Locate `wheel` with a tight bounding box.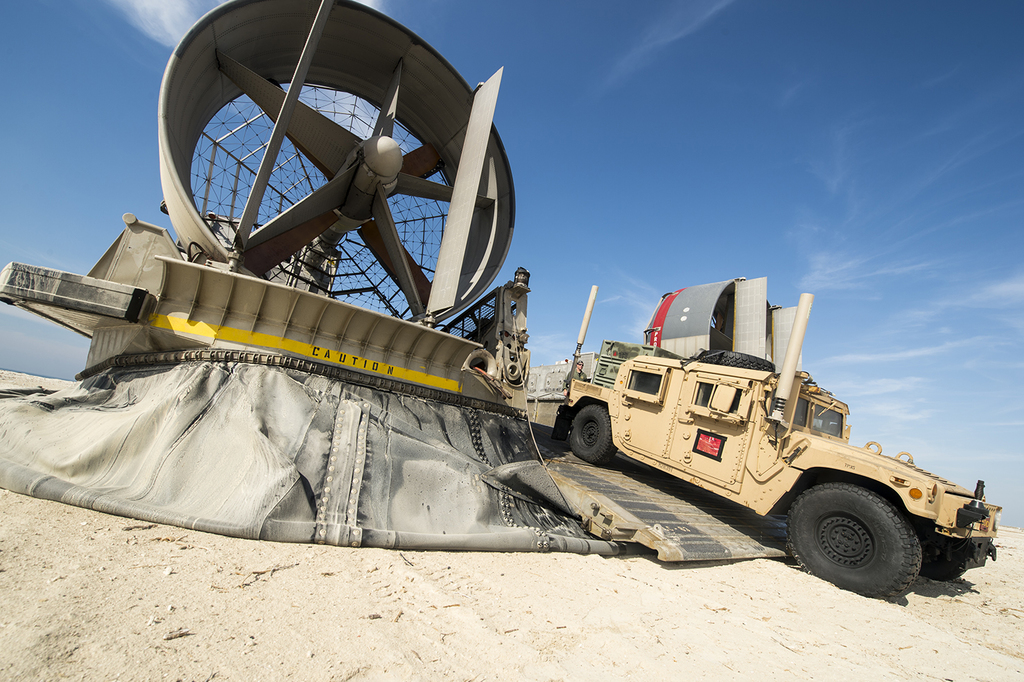
bbox=(921, 552, 966, 585).
